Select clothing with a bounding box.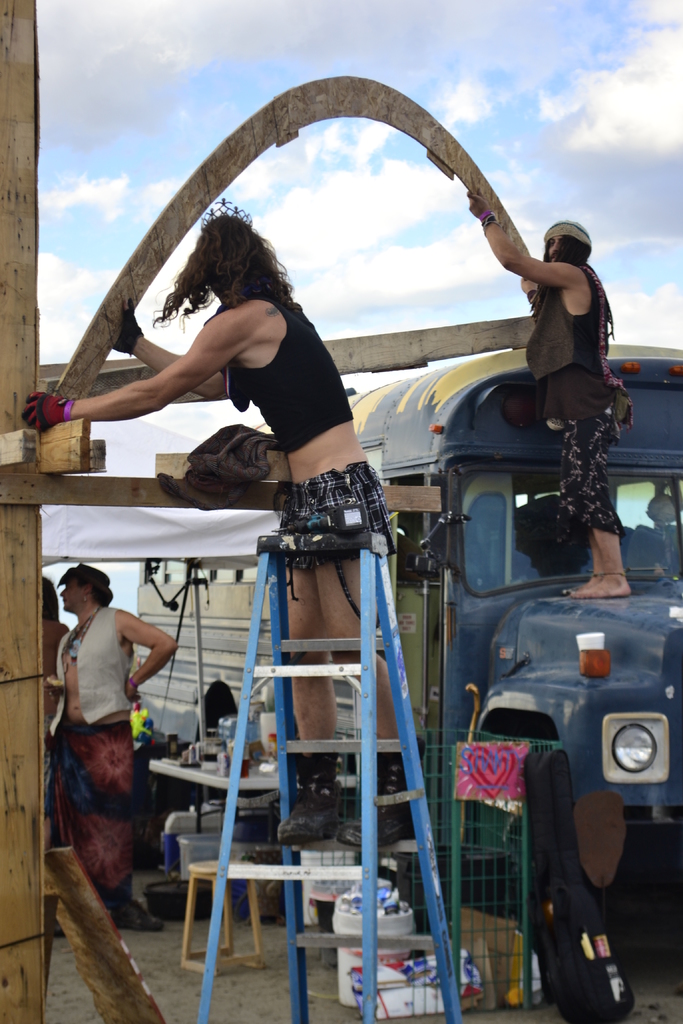
left=47, top=589, right=145, bottom=909.
